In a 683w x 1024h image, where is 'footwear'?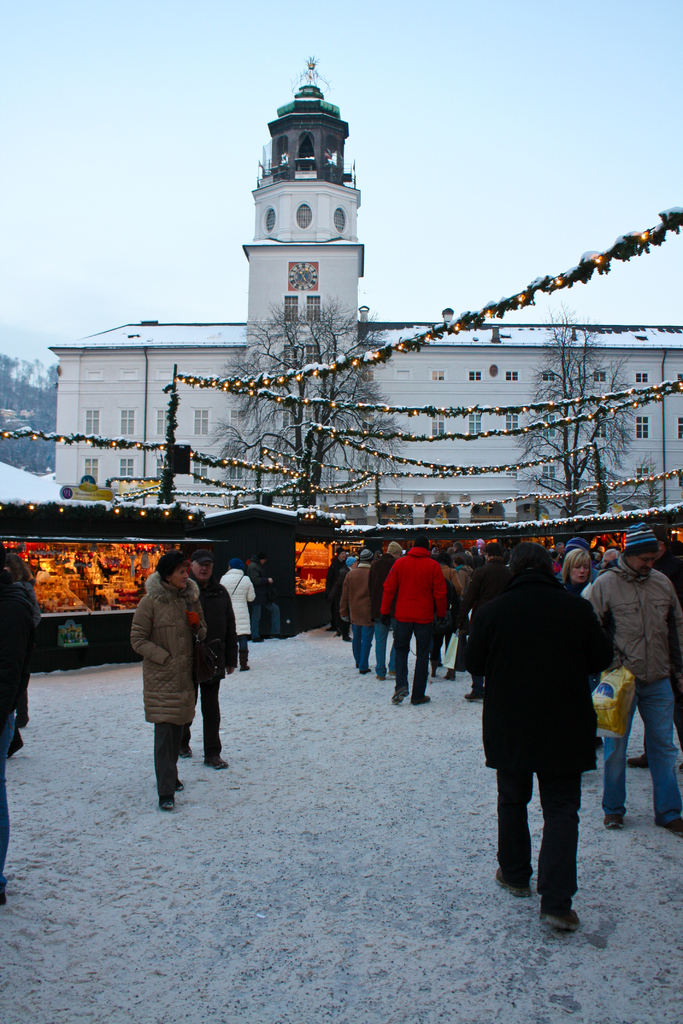
(604, 815, 623, 834).
